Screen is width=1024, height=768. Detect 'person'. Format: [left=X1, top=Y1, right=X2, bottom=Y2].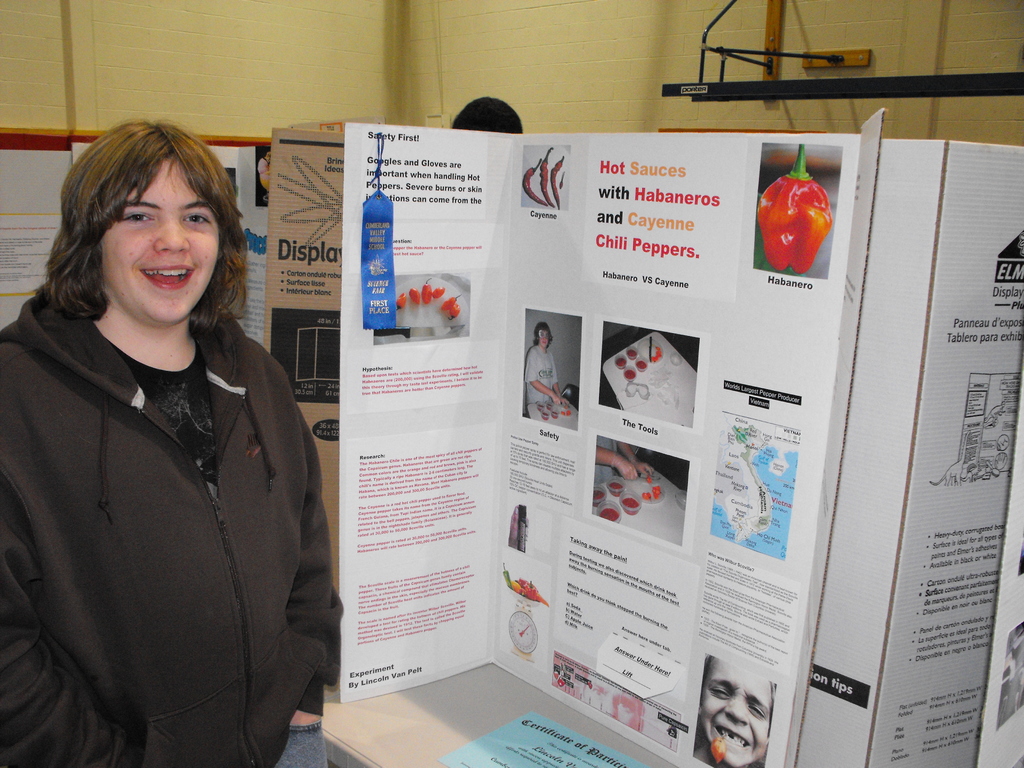
[left=527, top=326, right=572, bottom=416].
